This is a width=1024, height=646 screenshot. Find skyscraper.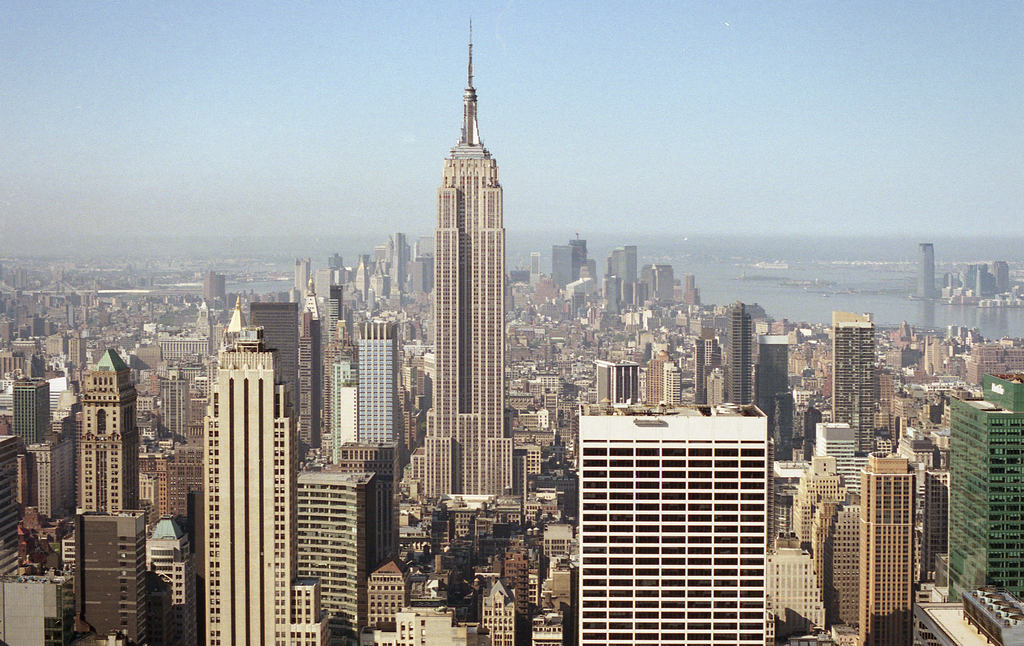
Bounding box: 150:512:196:641.
